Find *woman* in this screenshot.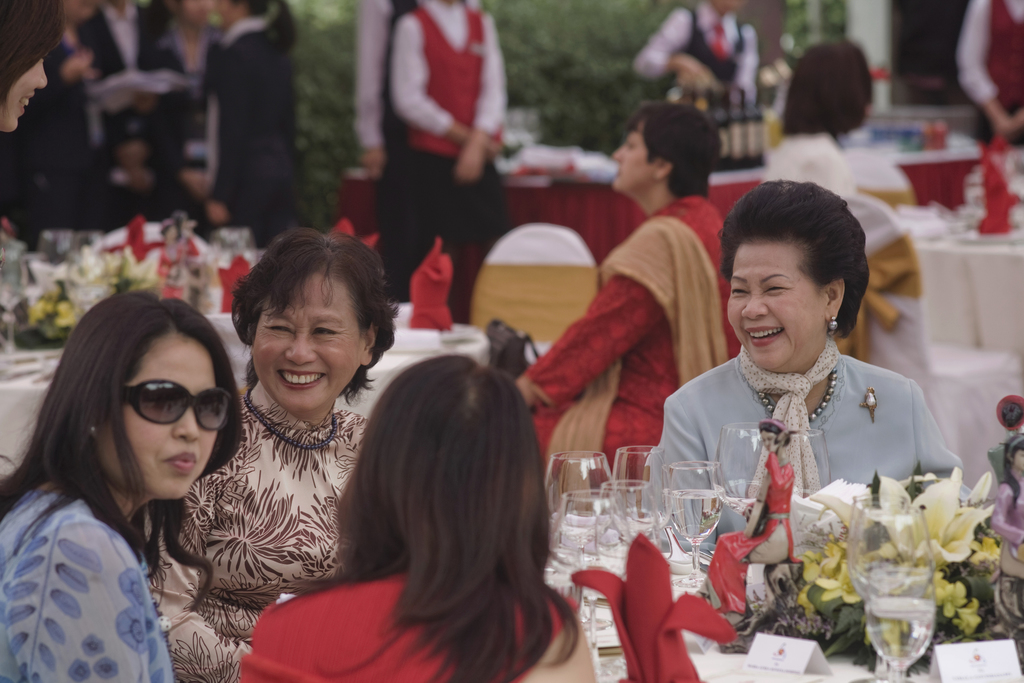
The bounding box for *woman* is Rect(745, 33, 875, 206).
